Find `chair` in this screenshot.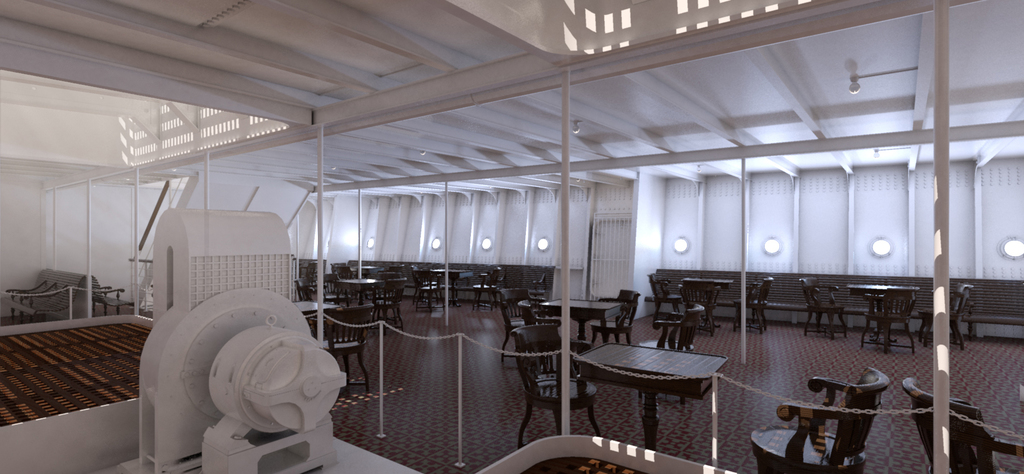
The bounding box for `chair` is x1=648, y1=272, x2=680, y2=311.
